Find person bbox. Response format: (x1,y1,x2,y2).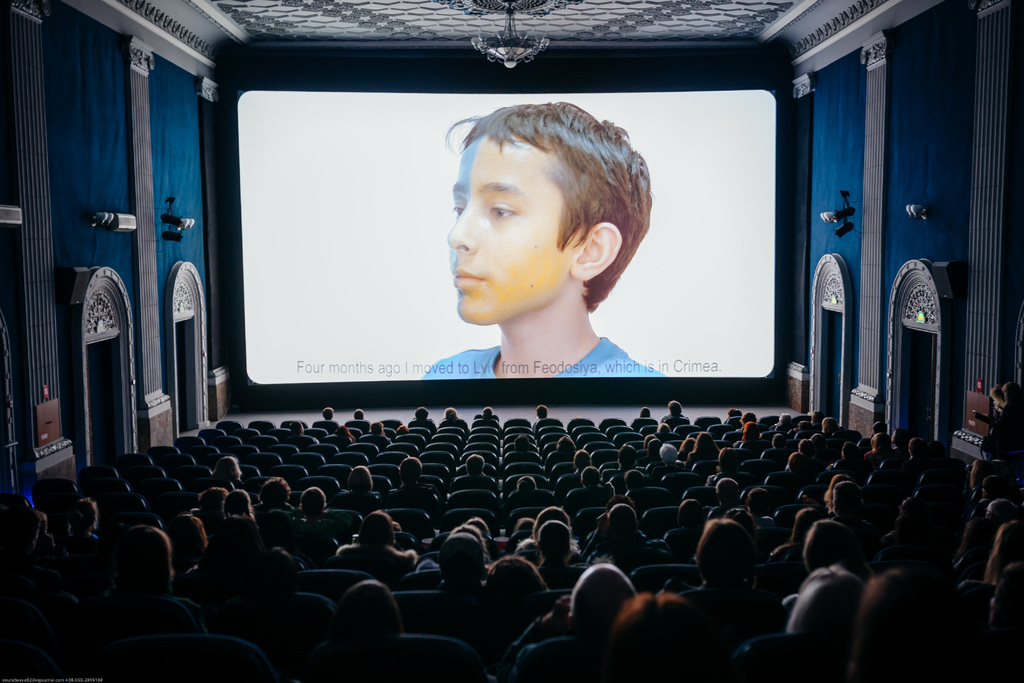
(317,406,342,422).
